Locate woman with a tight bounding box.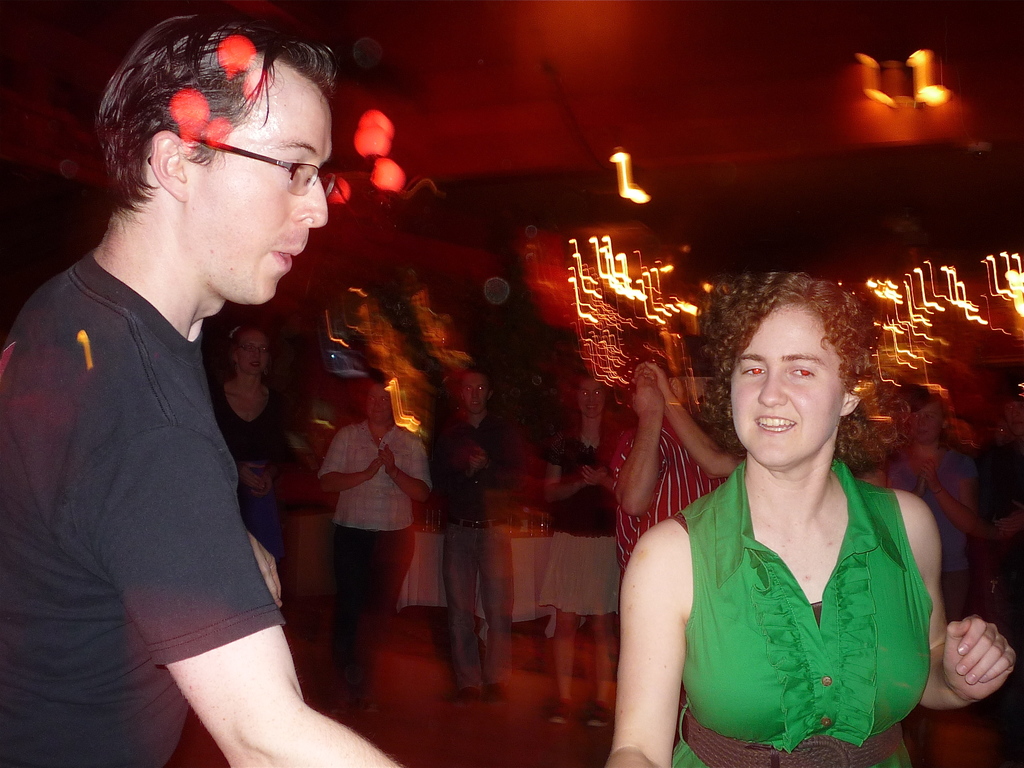
locate(632, 268, 950, 748).
